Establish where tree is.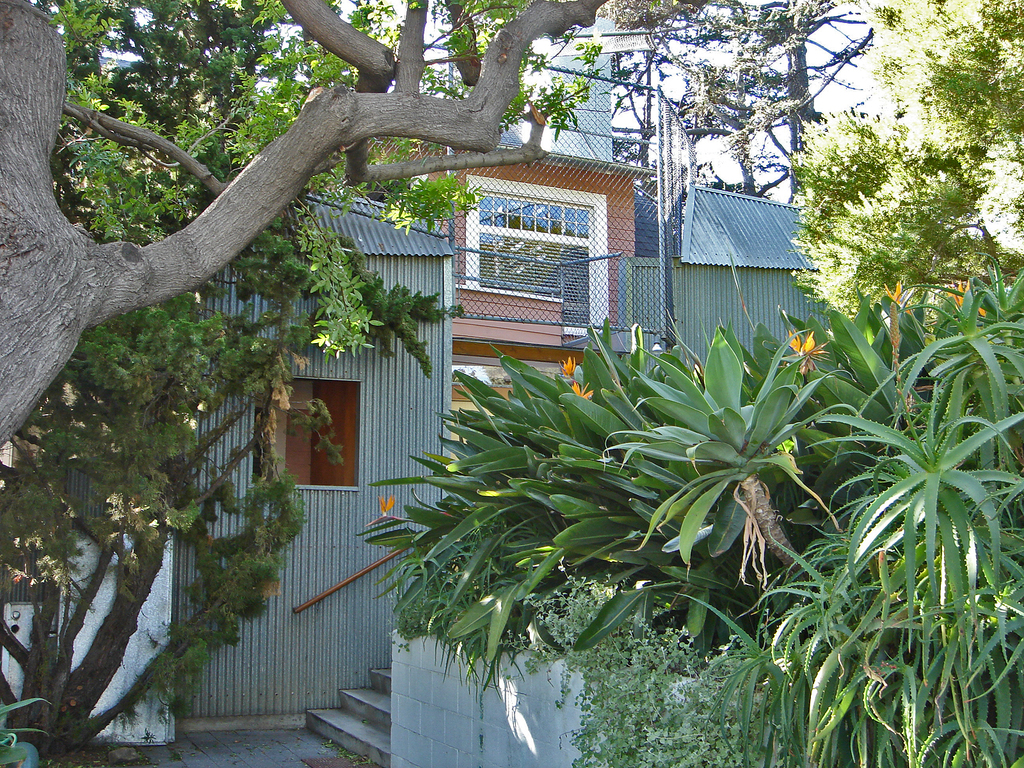
Established at x1=0 y1=0 x2=463 y2=767.
